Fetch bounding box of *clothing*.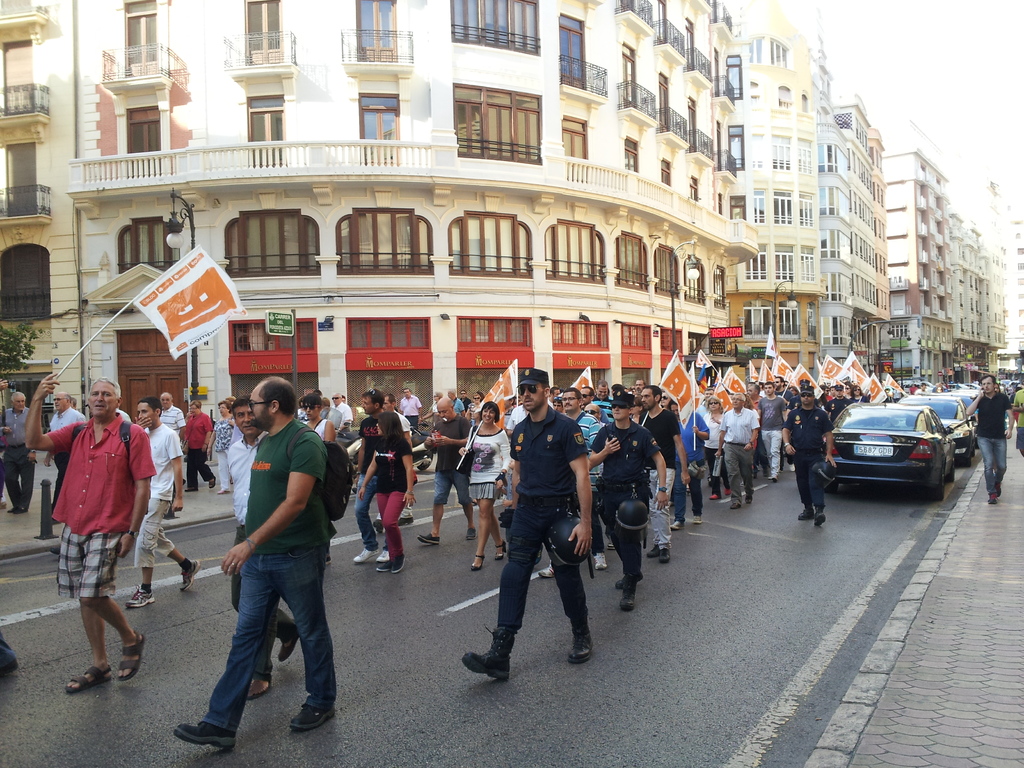
Bbox: detection(783, 408, 842, 508).
